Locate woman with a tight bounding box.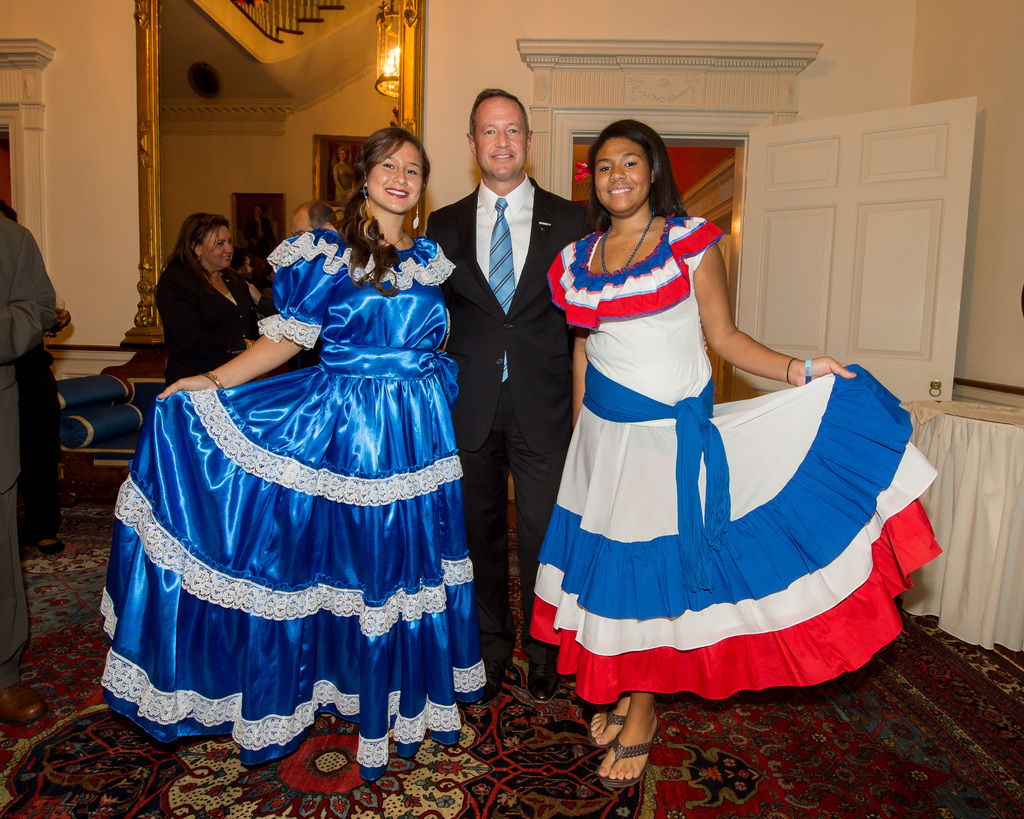
pyautogui.locateOnScreen(518, 107, 847, 721).
